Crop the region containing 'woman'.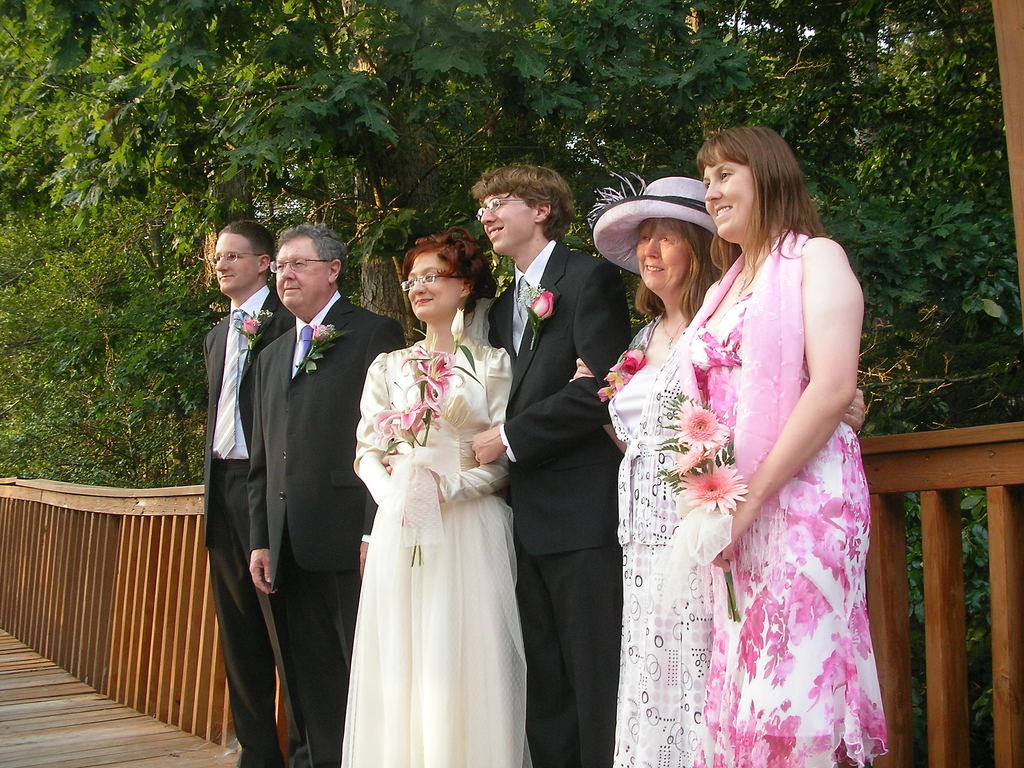
Crop region: x1=567, y1=177, x2=865, y2=767.
